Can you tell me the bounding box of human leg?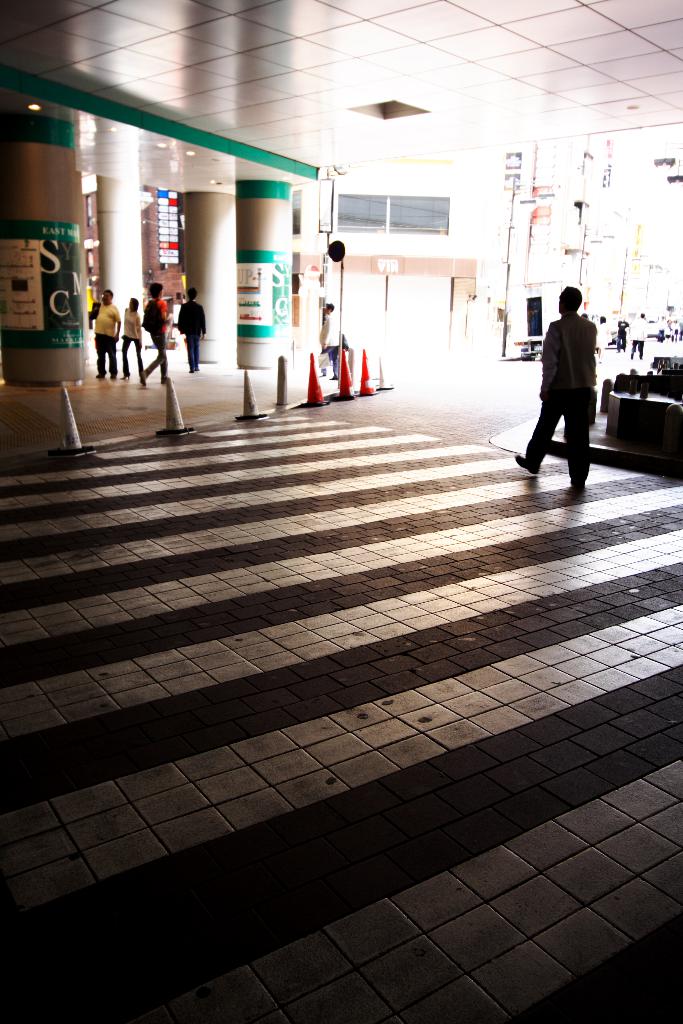
[x1=126, y1=335, x2=128, y2=378].
